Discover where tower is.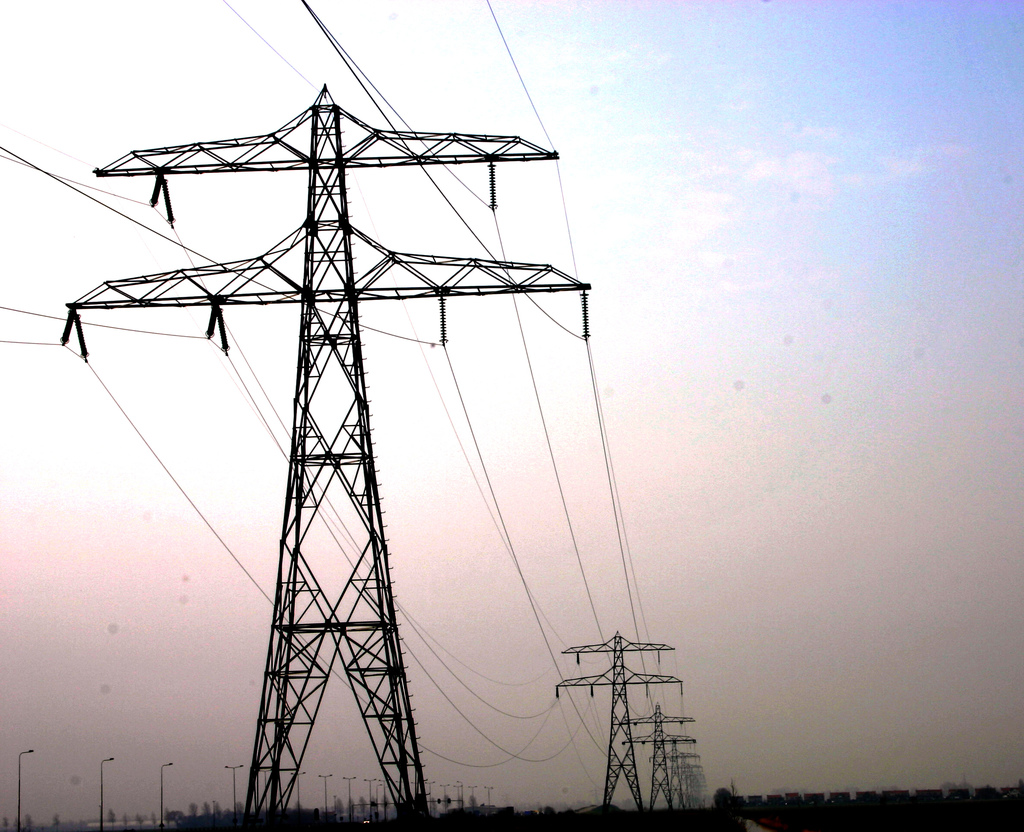
Discovered at rect(546, 633, 684, 816).
